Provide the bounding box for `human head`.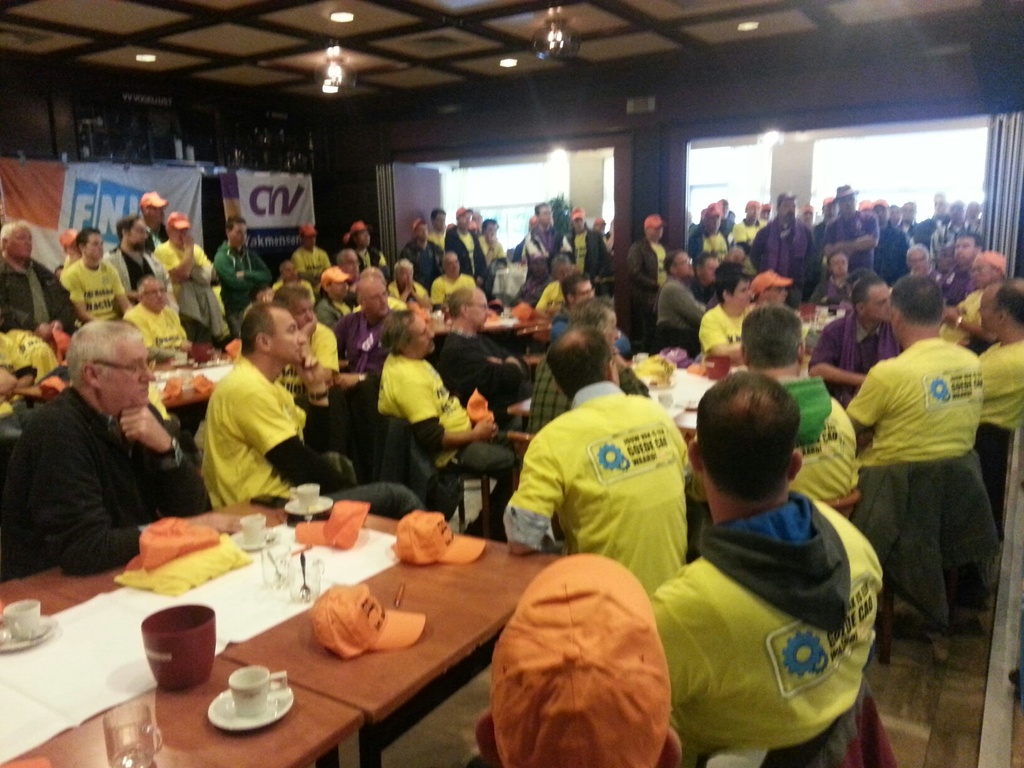
region(380, 312, 435, 358).
